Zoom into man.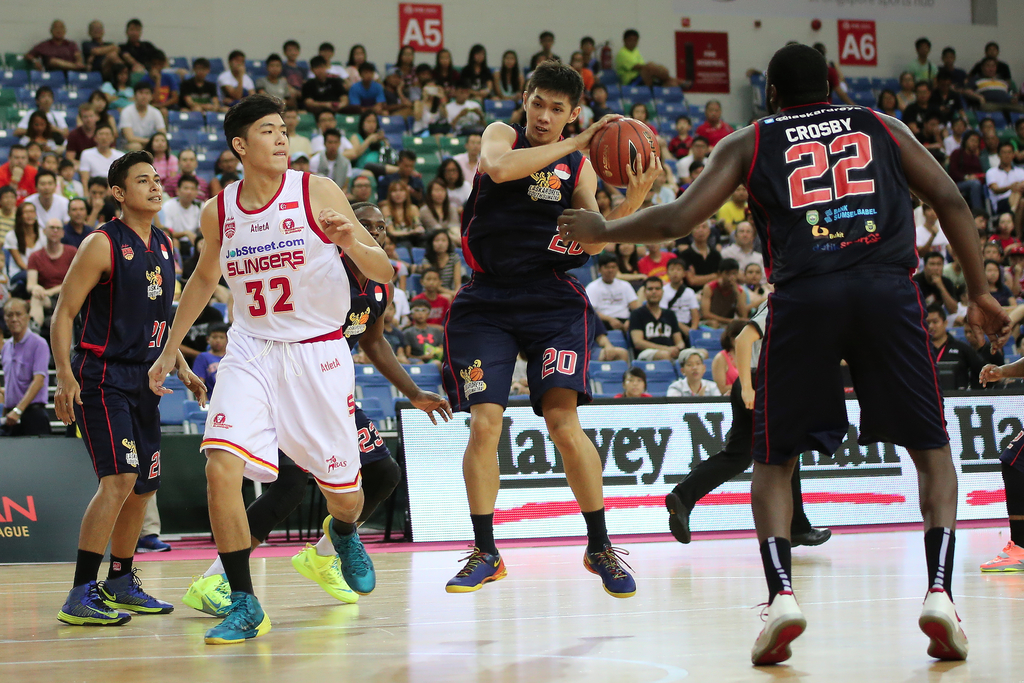
Zoom target: box=[118, 91, 164, 135].
